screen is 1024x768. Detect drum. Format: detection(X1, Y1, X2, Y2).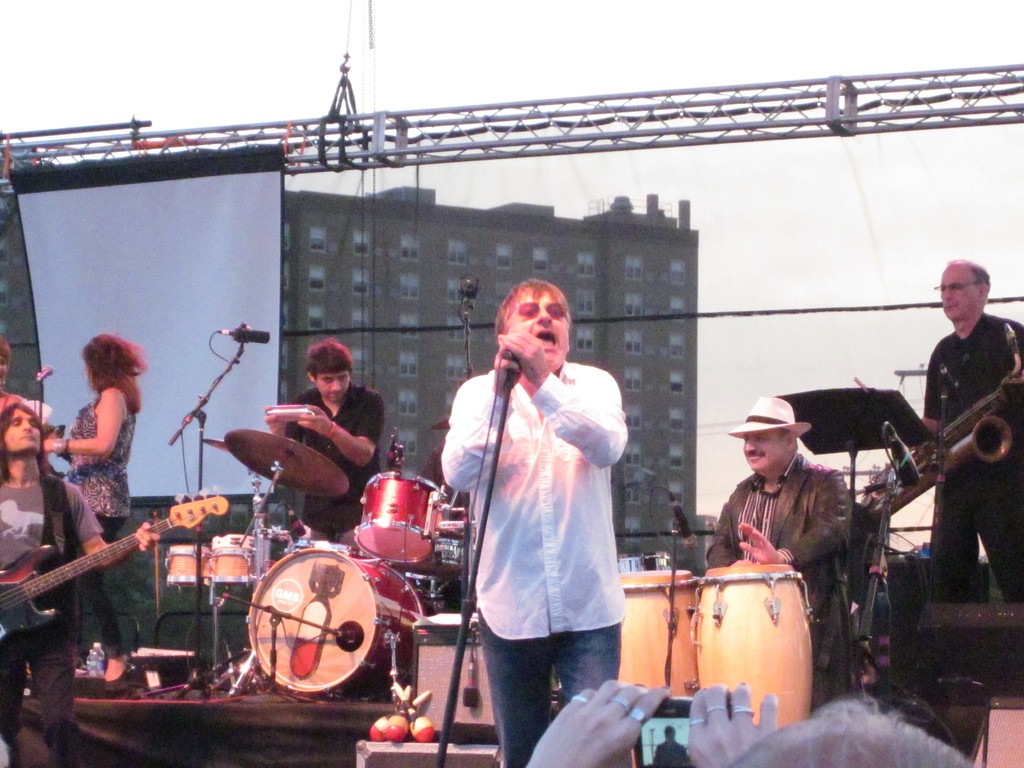
detection(620, 569, 695, 701).
